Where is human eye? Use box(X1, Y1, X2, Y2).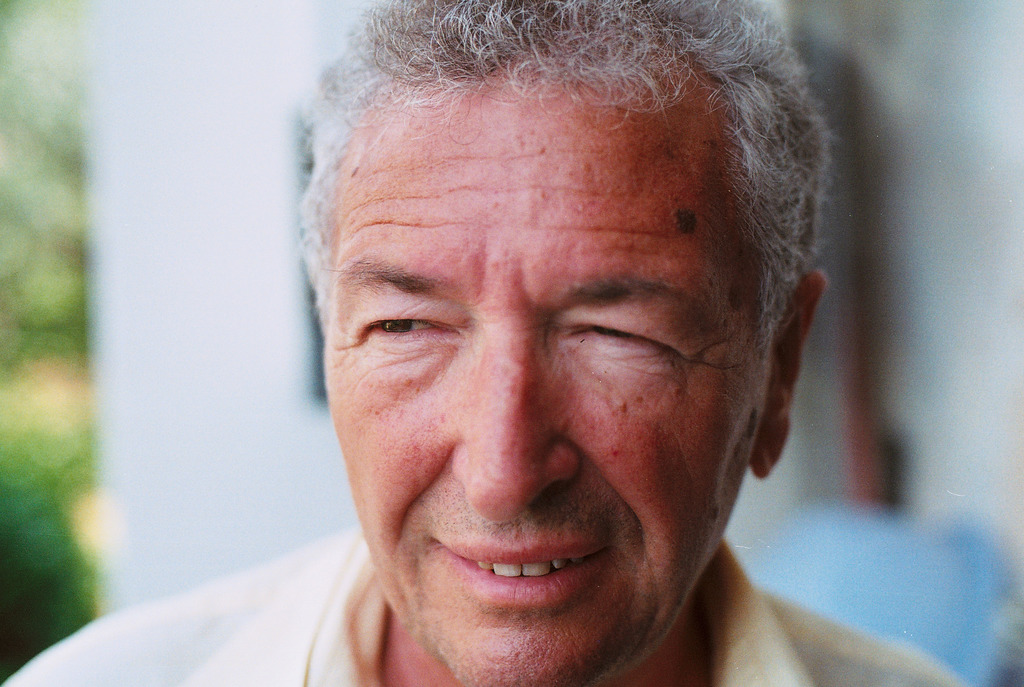
box(567, 318, 685, 359).
